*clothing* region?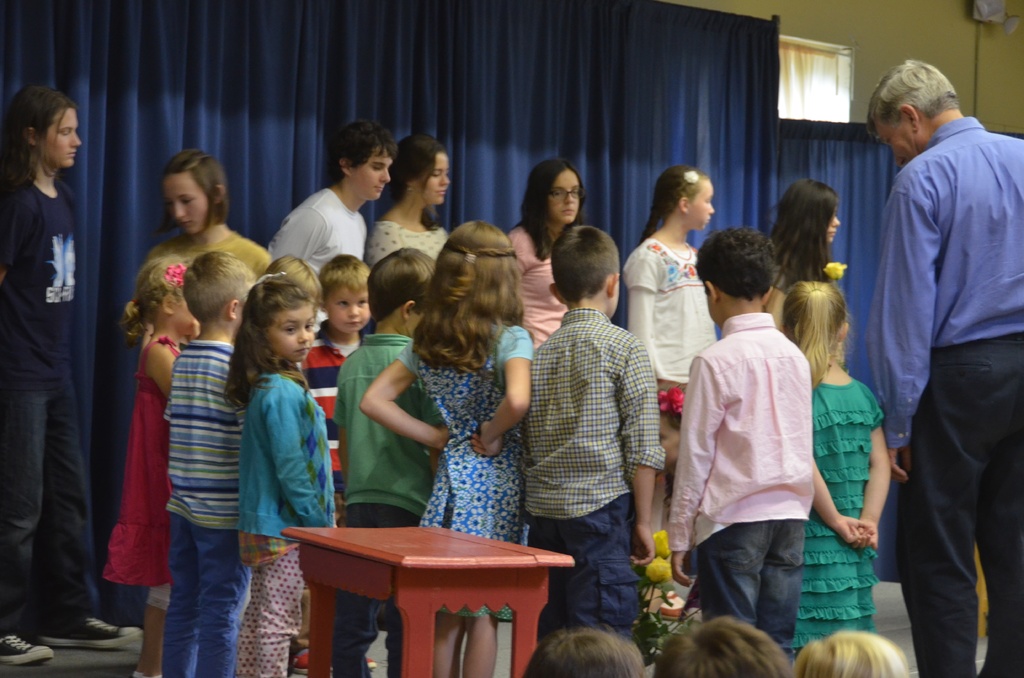
locate(107, 321, 189, 605)
